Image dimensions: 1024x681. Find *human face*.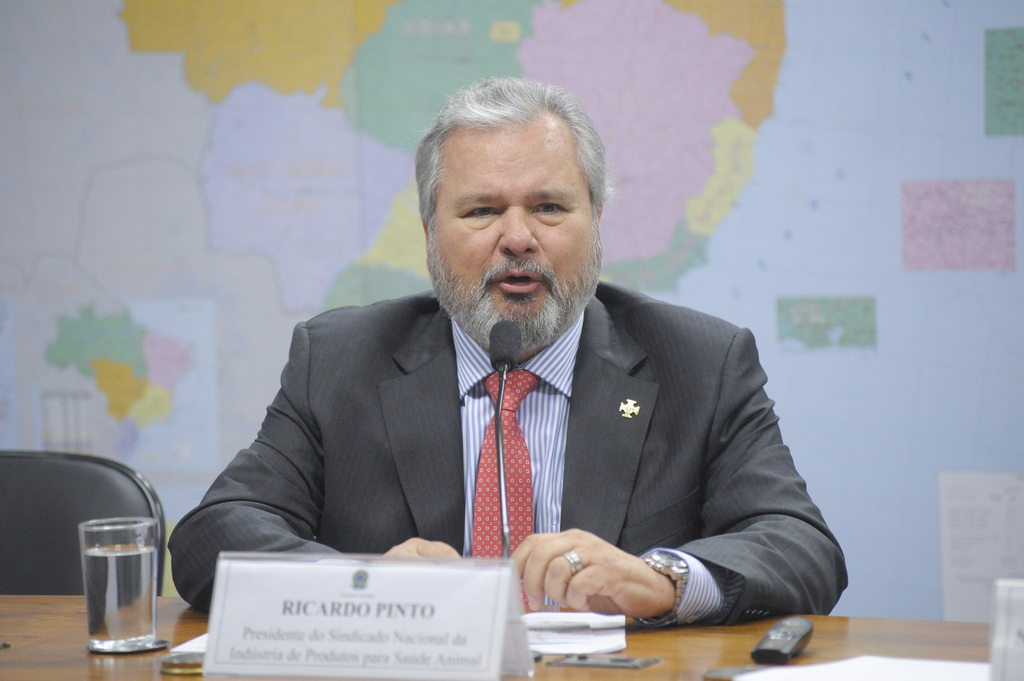
x1=431 y1=128 x2=595 y2=327.
